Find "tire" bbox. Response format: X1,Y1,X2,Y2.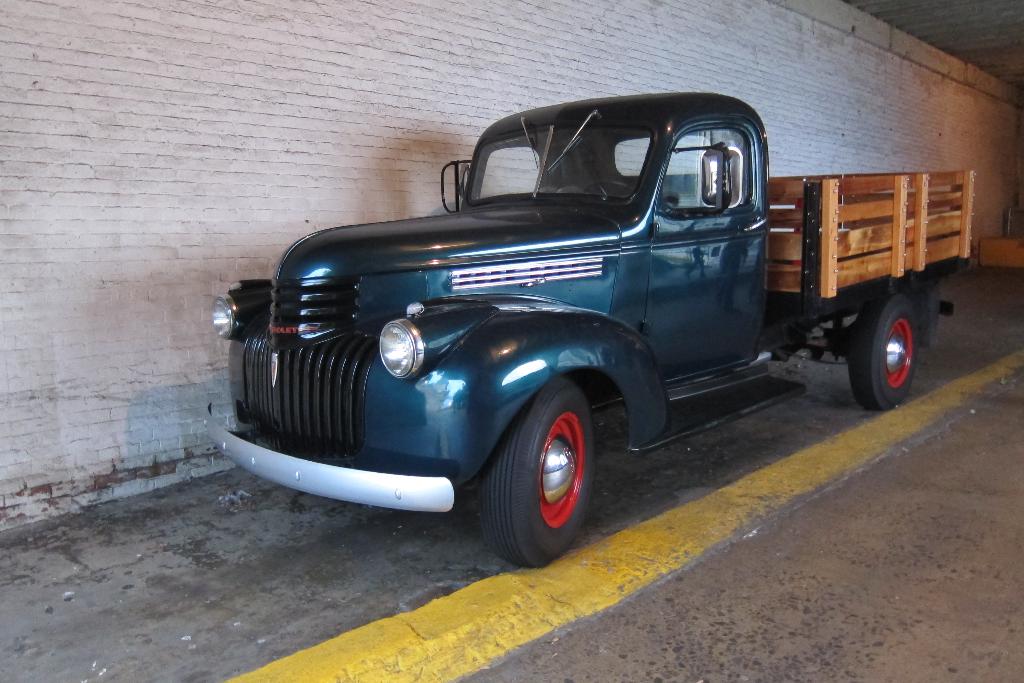
846,285,919,409.
